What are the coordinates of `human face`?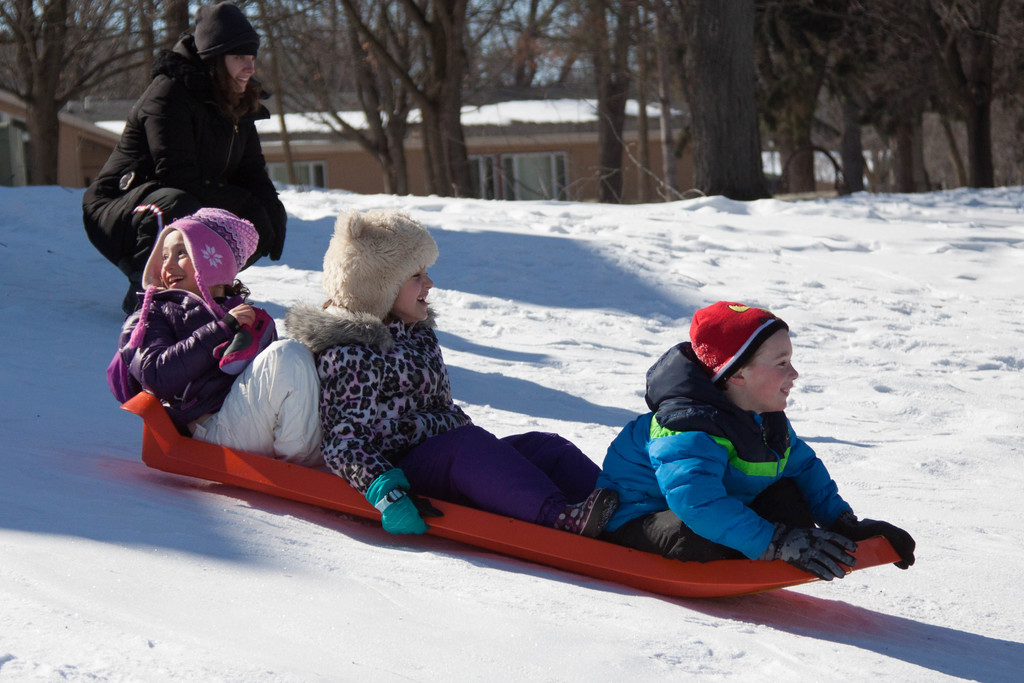
[x1=227, y1=53, x2=254, y2=94].
